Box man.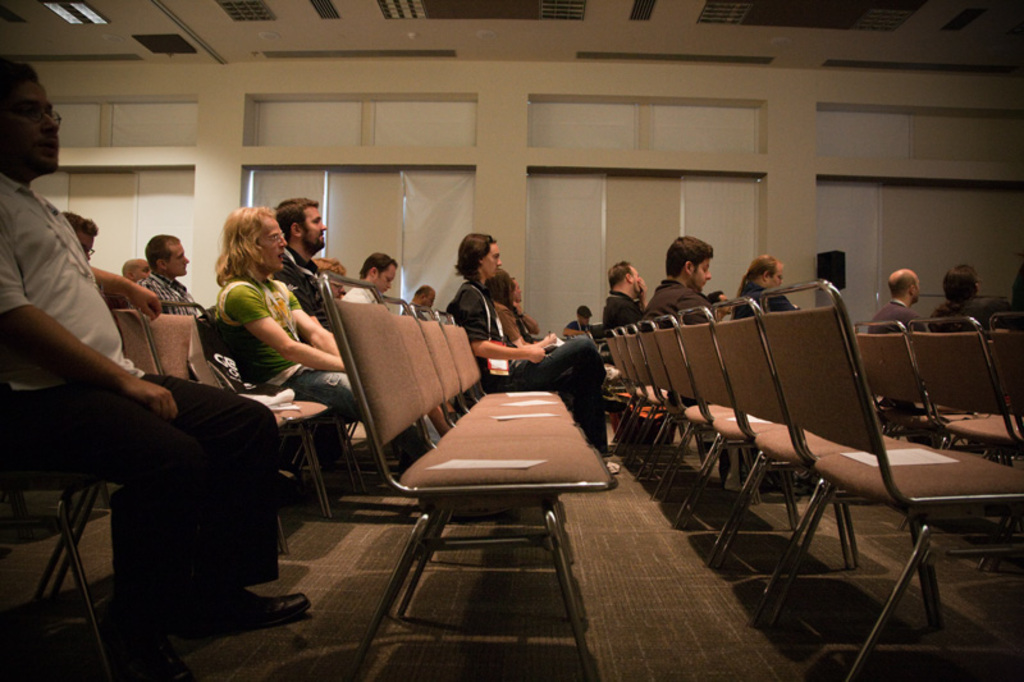
crop(605, 262, 649, 334).
